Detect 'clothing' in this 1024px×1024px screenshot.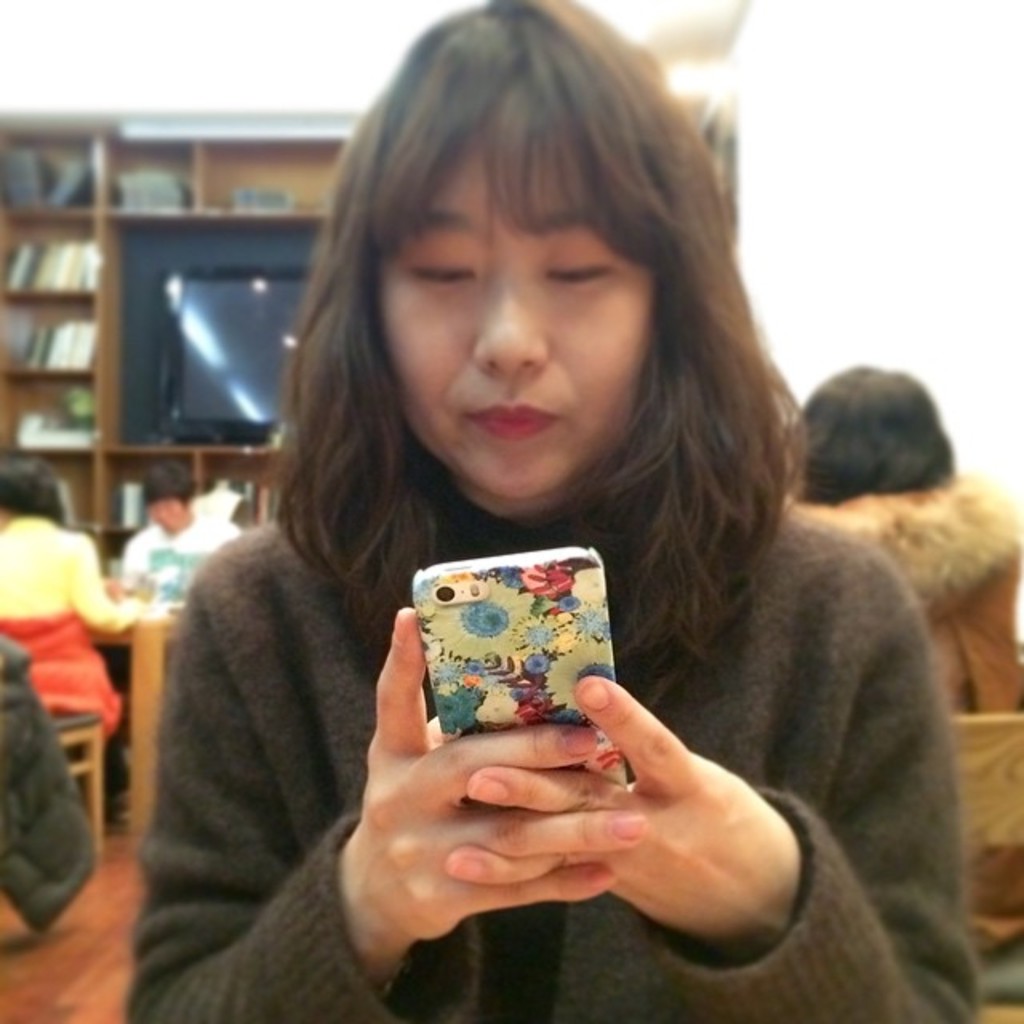
Detection: select_region(202, 382, 979, 1023).
